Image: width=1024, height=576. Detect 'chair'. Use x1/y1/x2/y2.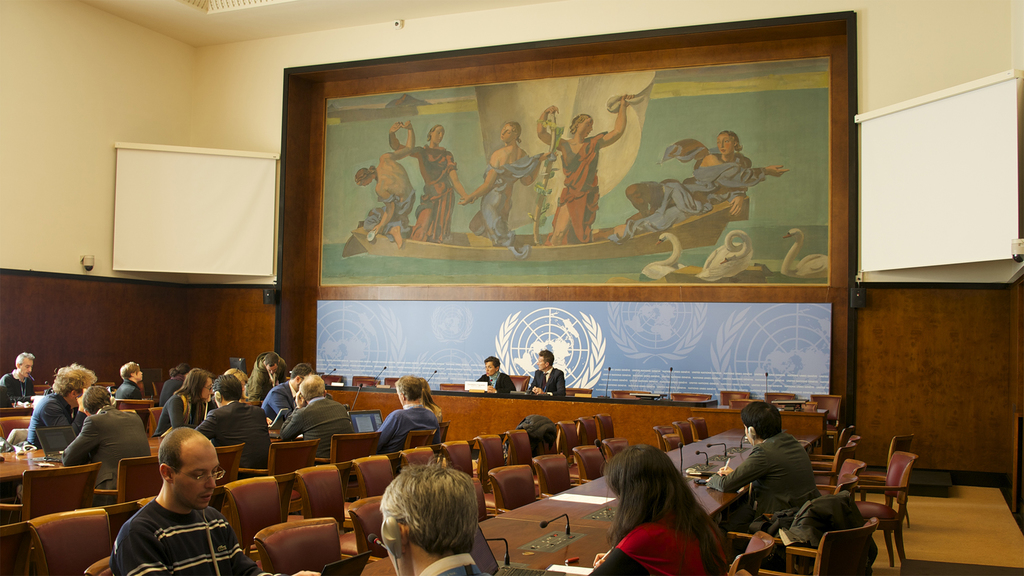
349/451/400/502.
